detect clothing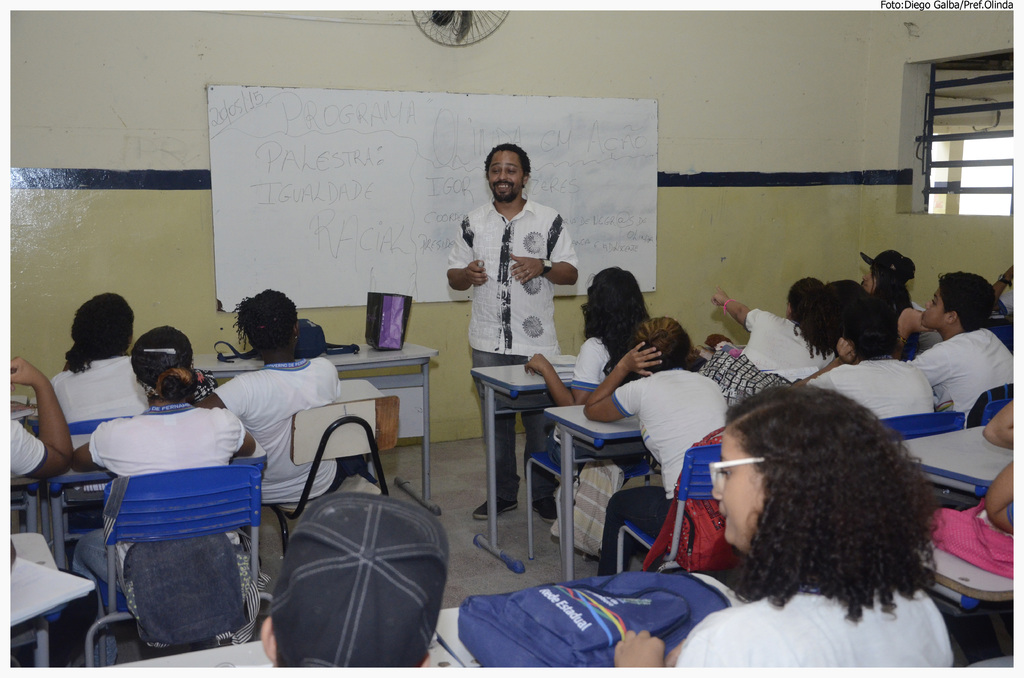
736:305:849:383
